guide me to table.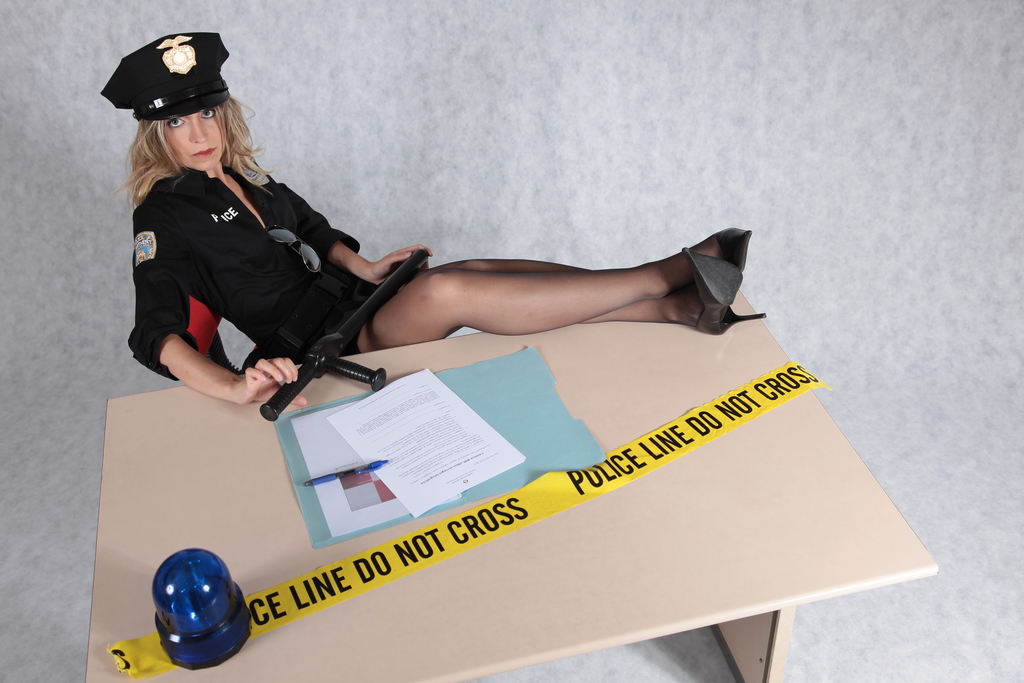
Guidance: 62 238 899 682.
